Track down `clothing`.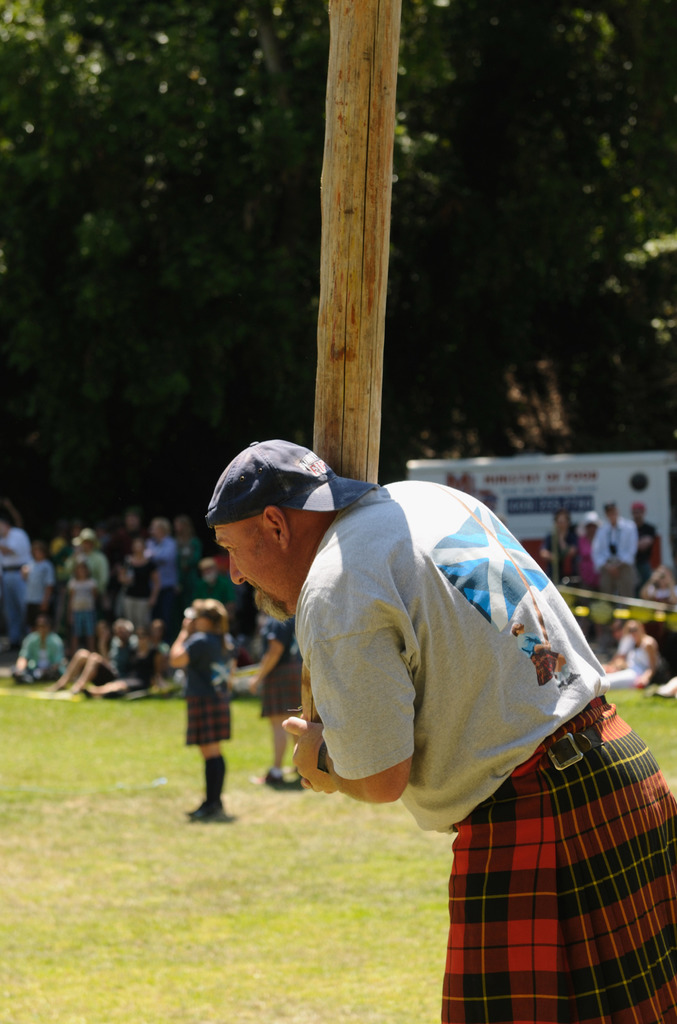
Tracked to 0, 529, 18, 589.
